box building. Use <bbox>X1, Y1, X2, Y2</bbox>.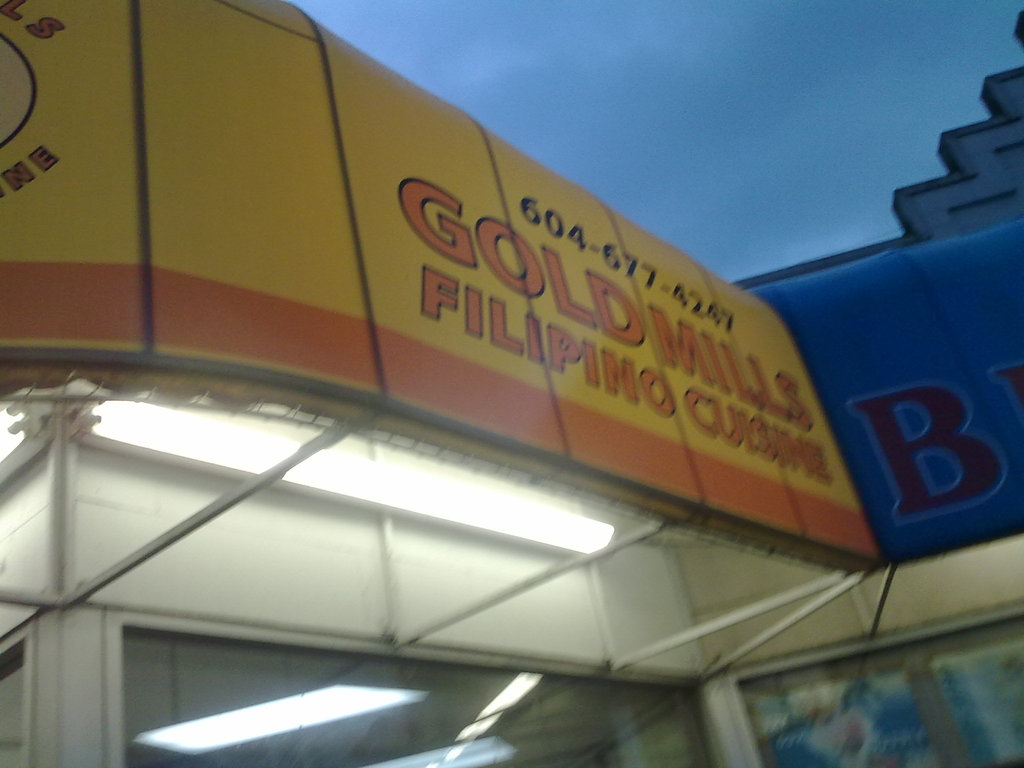
<bbox>0, 0, 1023, 767</bbox>.
